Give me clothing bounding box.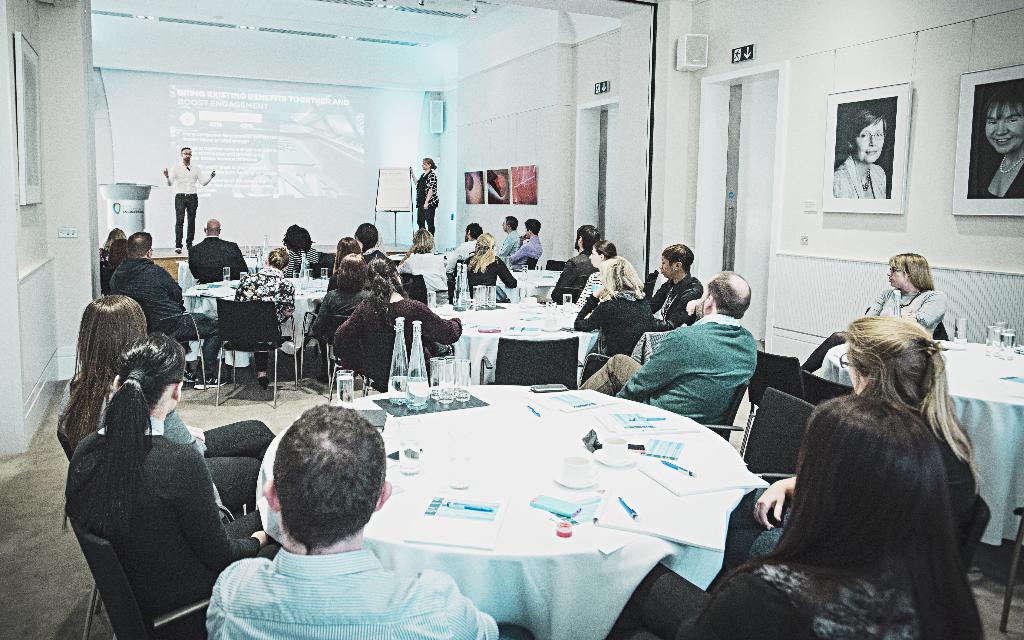
<bbox>163, 157, 211, 246</bbox>.
